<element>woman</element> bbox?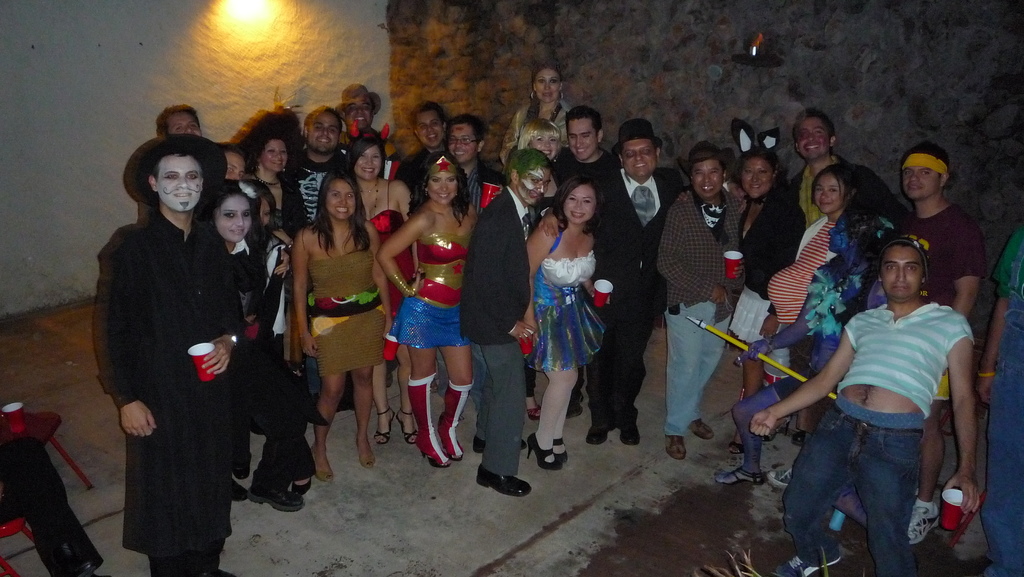
BBox(673, 117, 804, 451)
